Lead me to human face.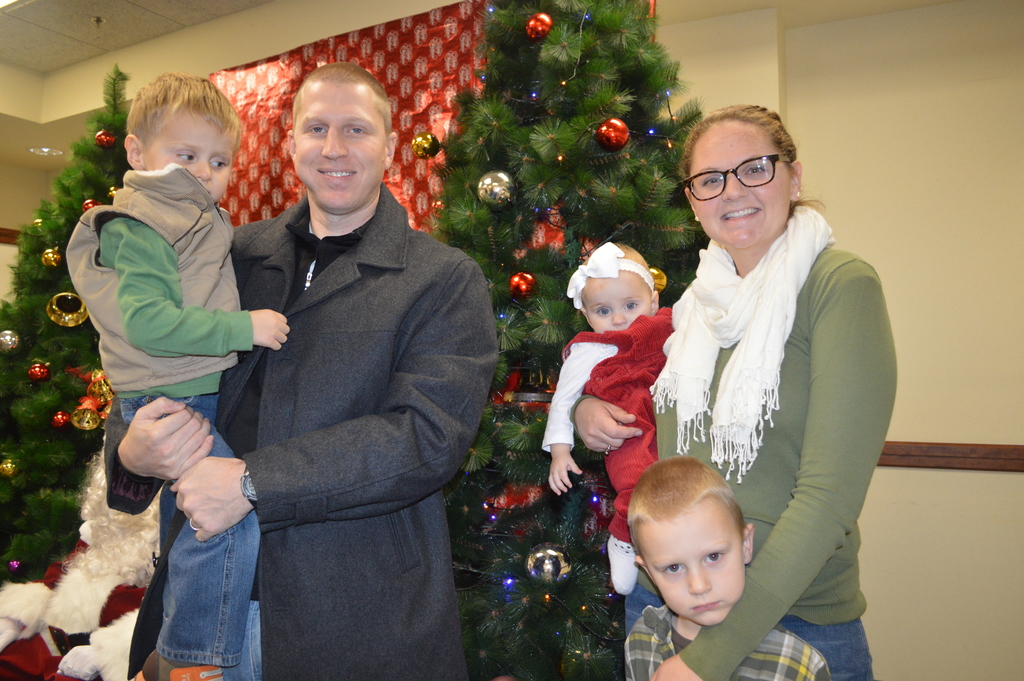
Lead to 648:500:740:627.
